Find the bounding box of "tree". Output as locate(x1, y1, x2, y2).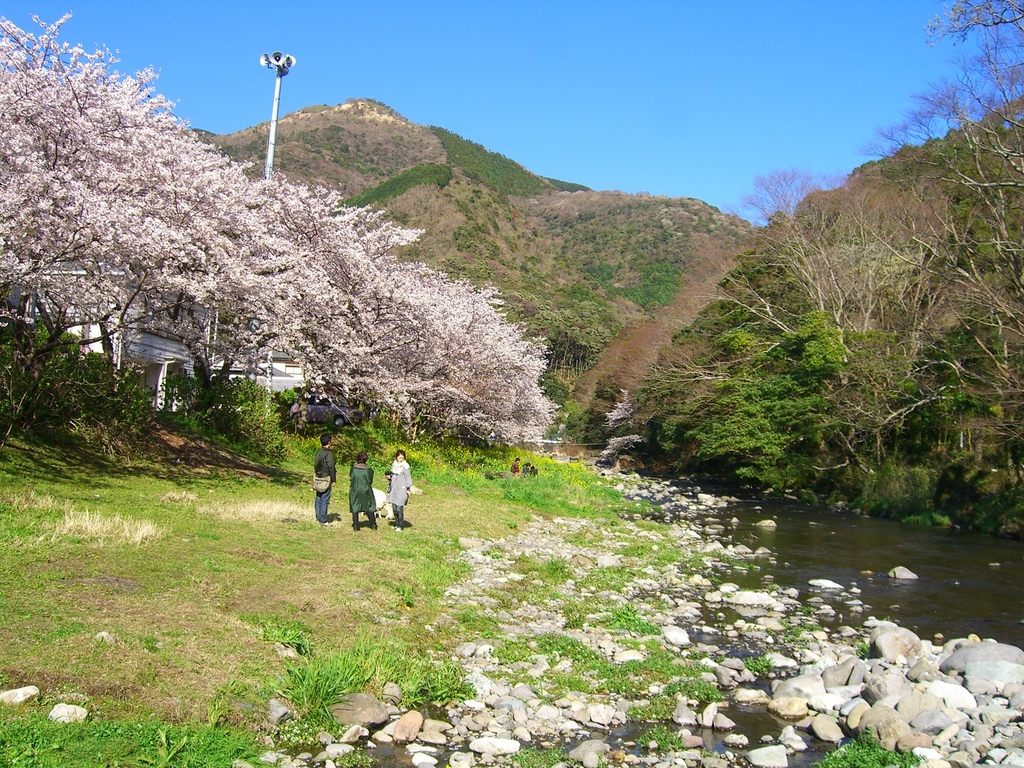
locate(646, 219, 840, 498).
